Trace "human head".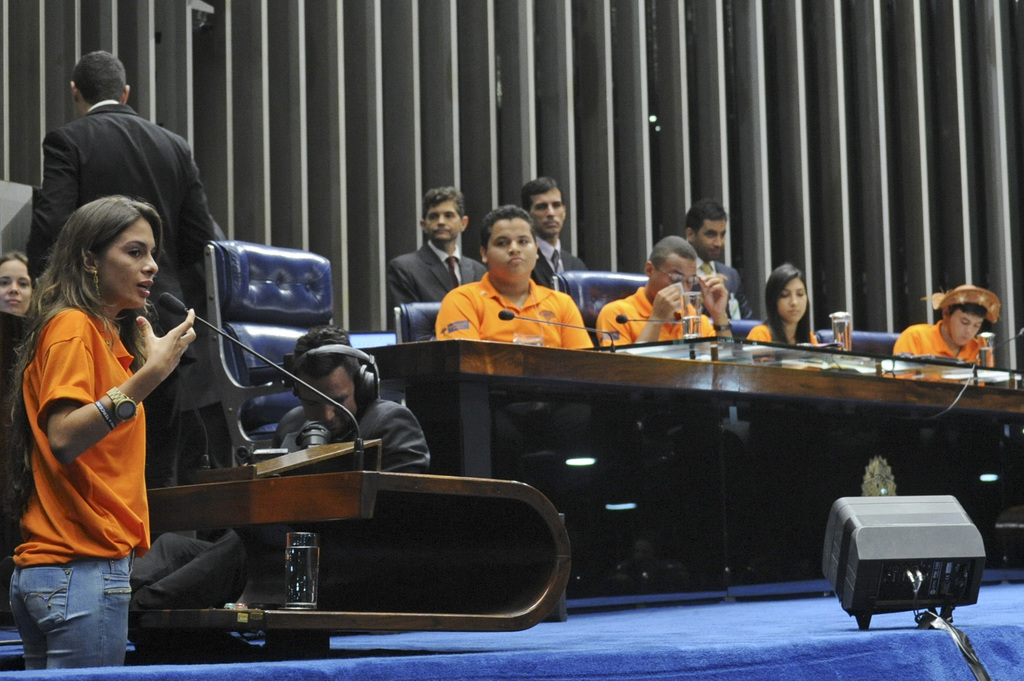
Traced to {"x1": 643, "y1": 236, "x2": 698, "y2": 312}.
